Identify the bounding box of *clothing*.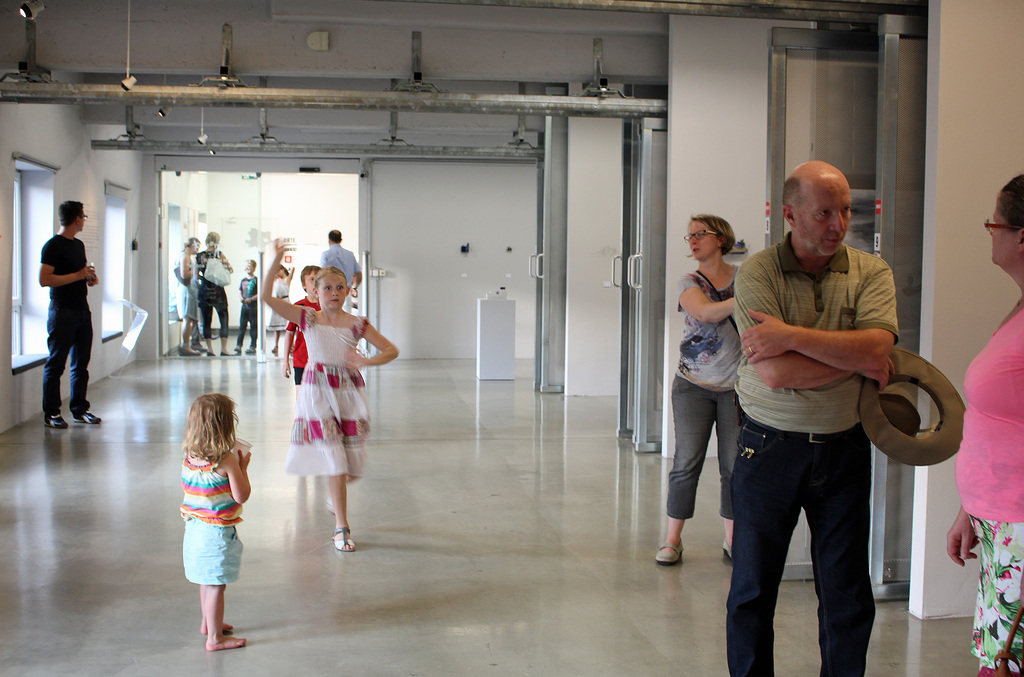
region(739, 227, 894, 672).
